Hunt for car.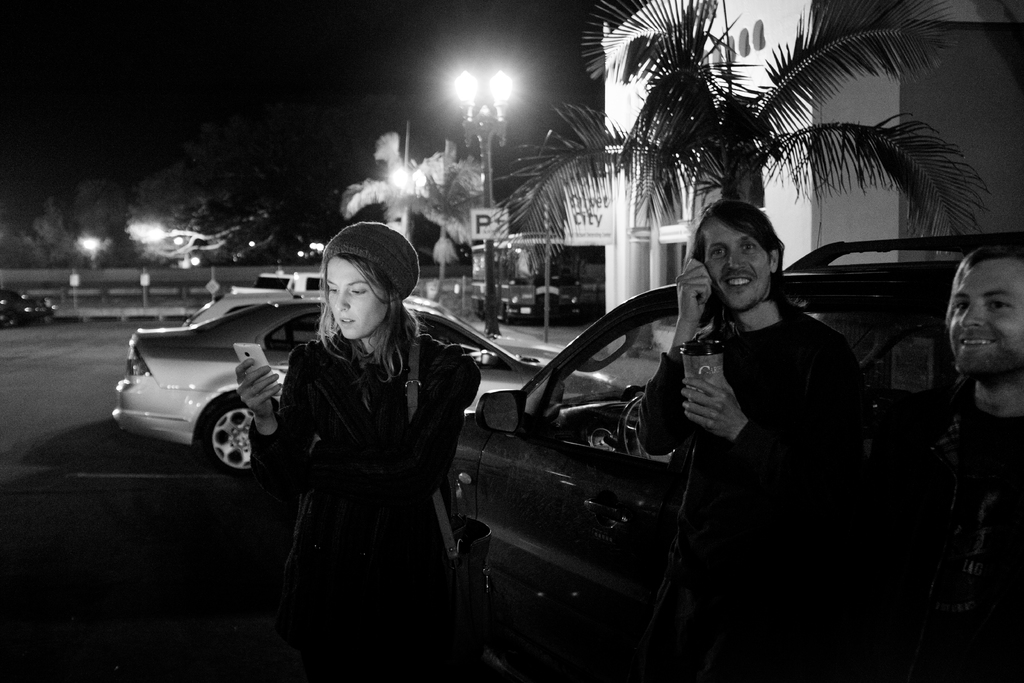
Hunted down at x1=109 y1=282 x2=625 y2=475.
